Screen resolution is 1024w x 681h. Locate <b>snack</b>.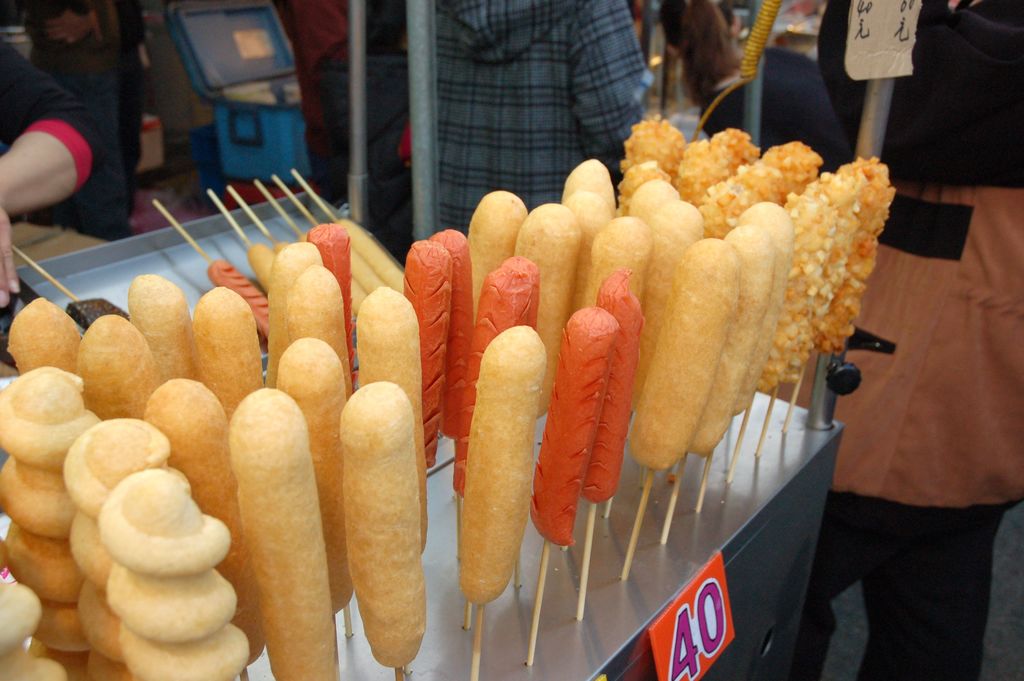
x1=139, y1=375, x2=268, y2=668.
